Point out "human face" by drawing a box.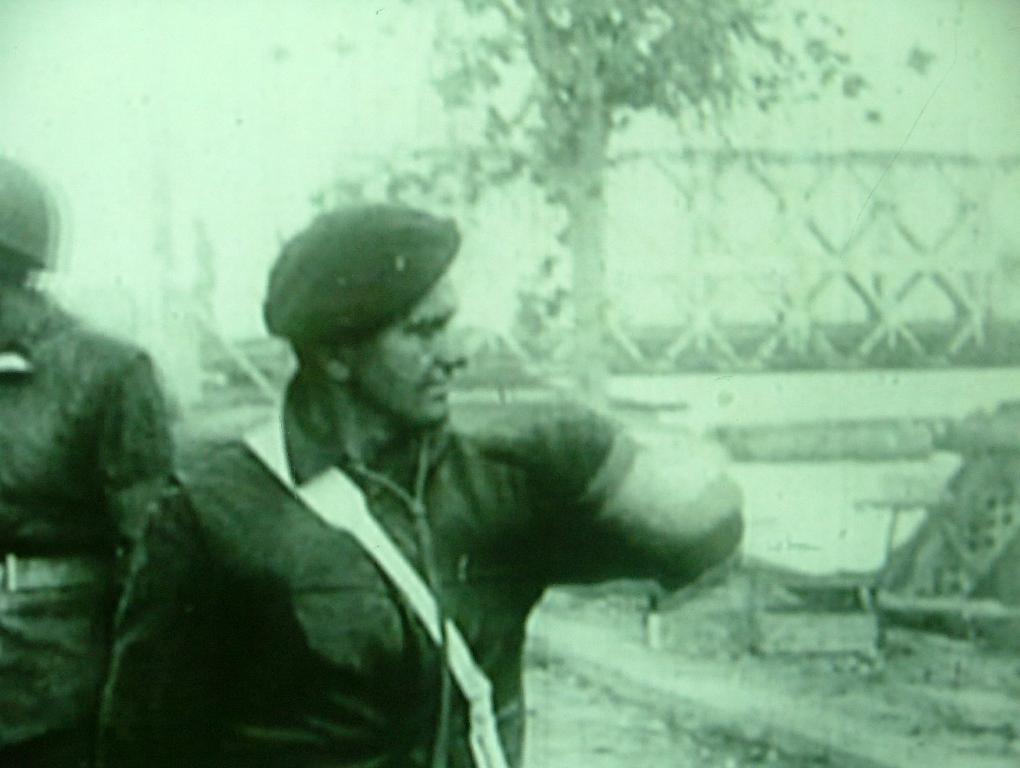
locate(352, 276, 472, 426).
